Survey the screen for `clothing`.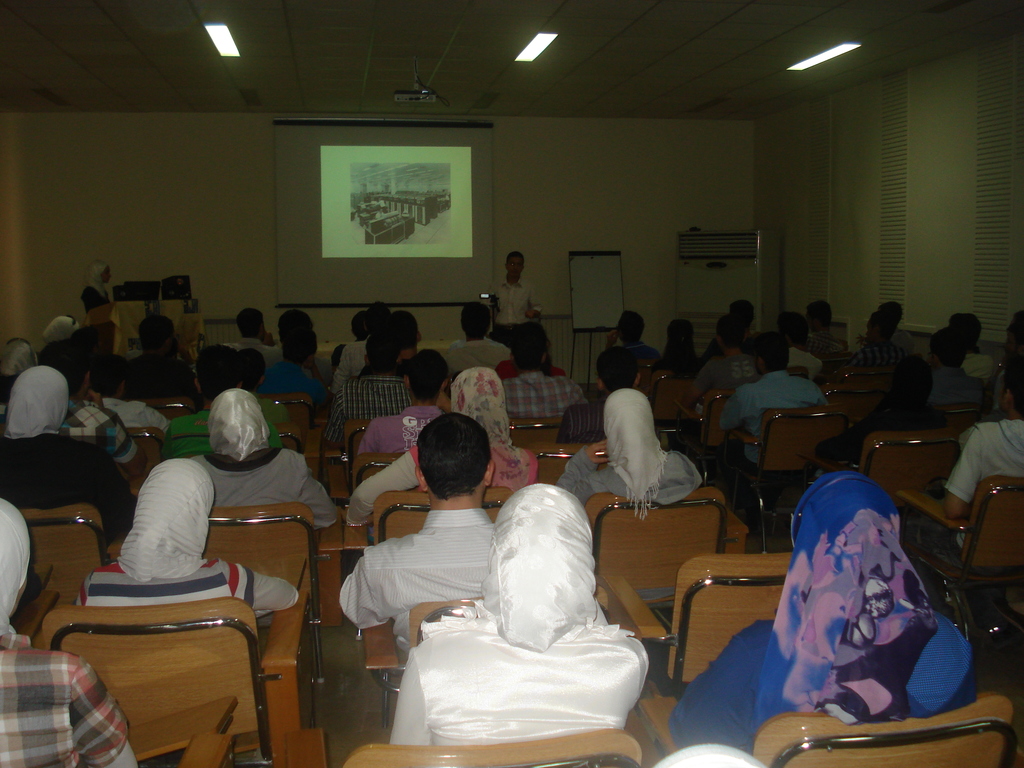
Survey found: bbox=[808, 325, 854, 355].
